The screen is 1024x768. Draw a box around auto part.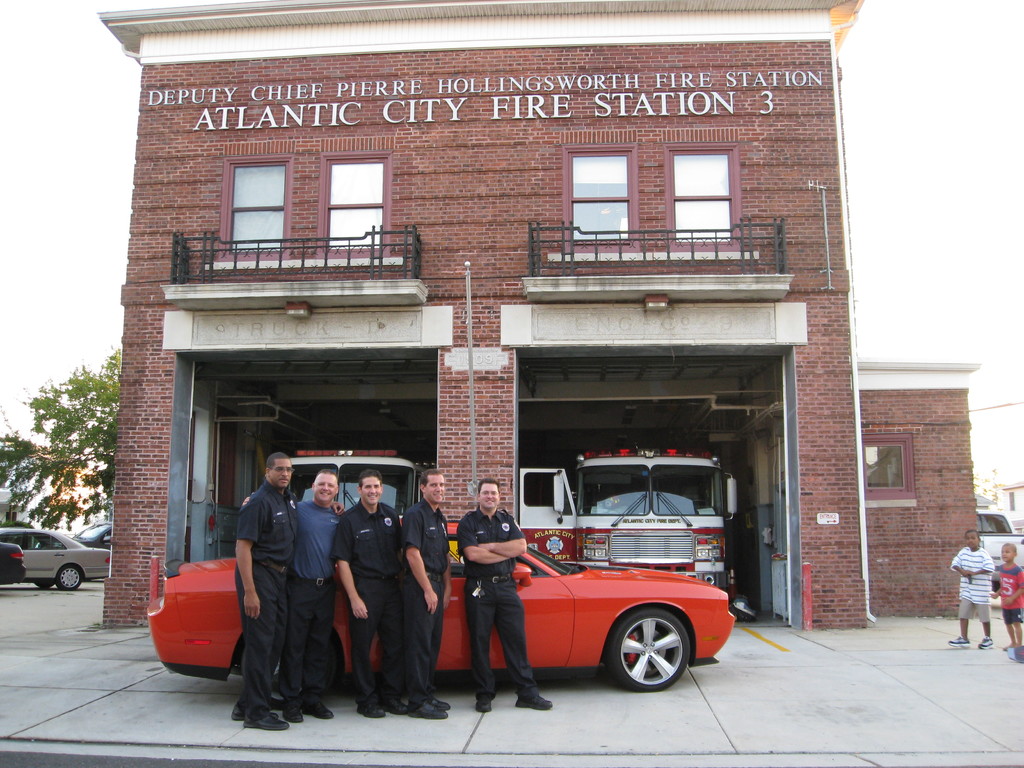
{"x1": 969, "y1": 515, "x2": 1022, "y2": 573}.
